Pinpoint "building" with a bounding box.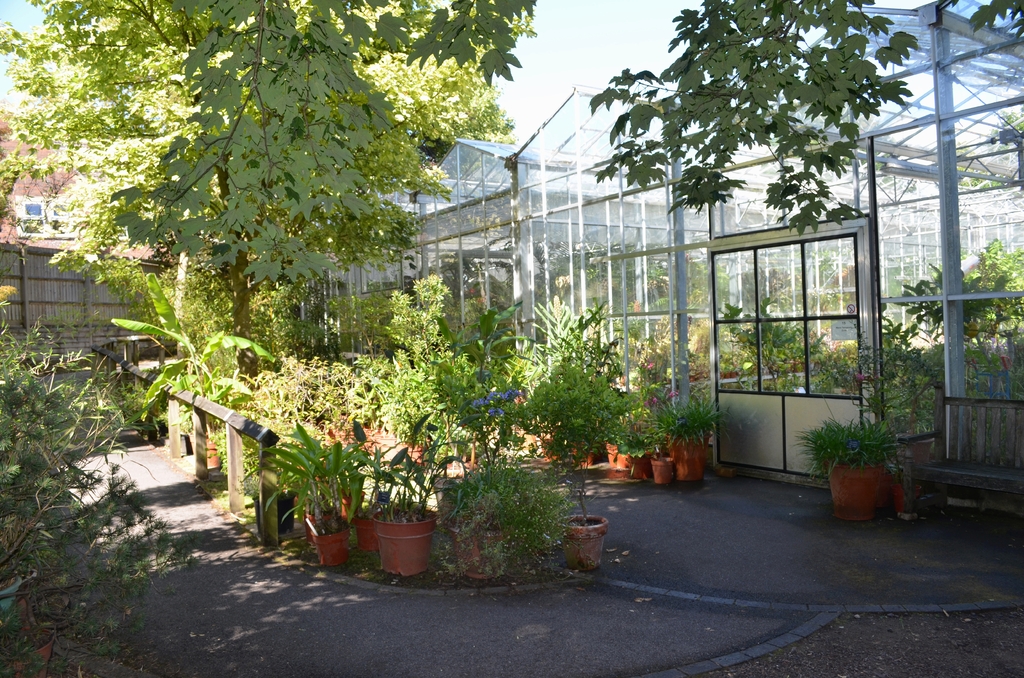
(0,0,1023,507).
